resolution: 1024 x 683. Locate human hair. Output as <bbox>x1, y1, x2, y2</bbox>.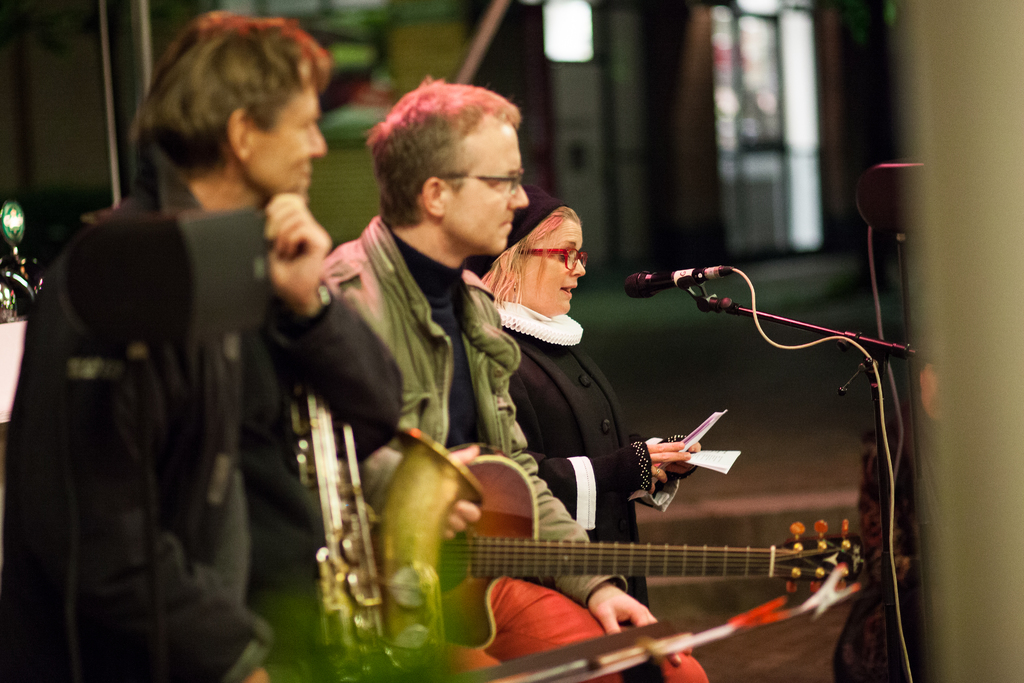
<bbox>362, 78, 525, 242</bbox>.
